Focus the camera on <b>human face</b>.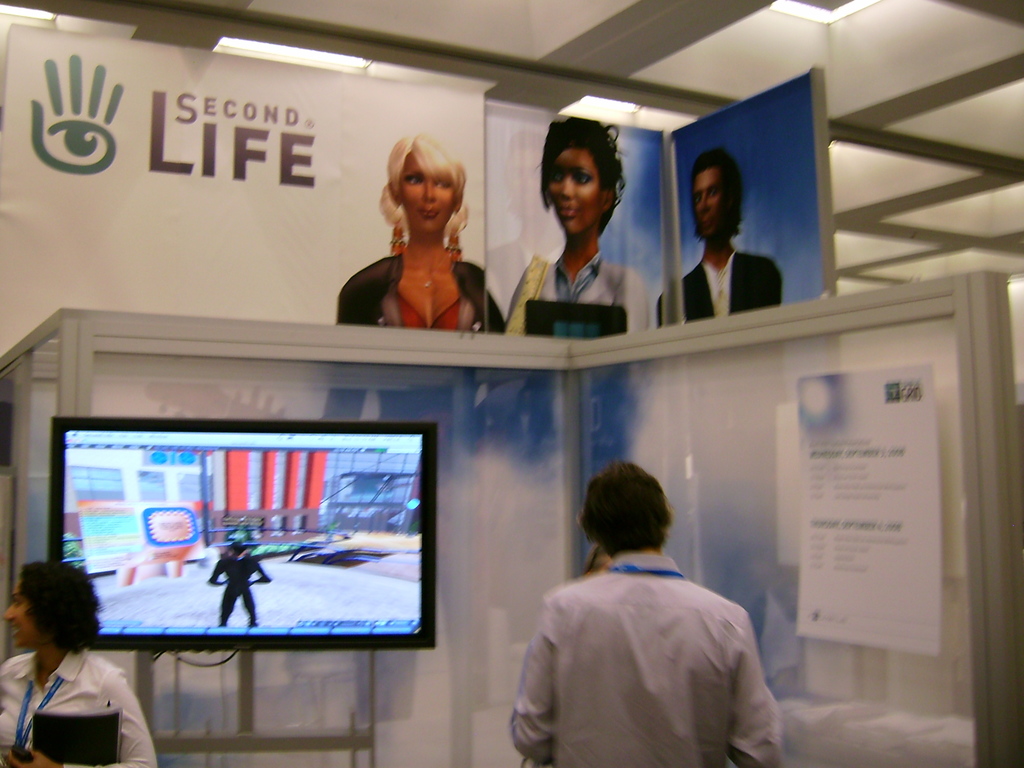
Focus region: <bbox>691, 170, 728, 241</bbox>.
